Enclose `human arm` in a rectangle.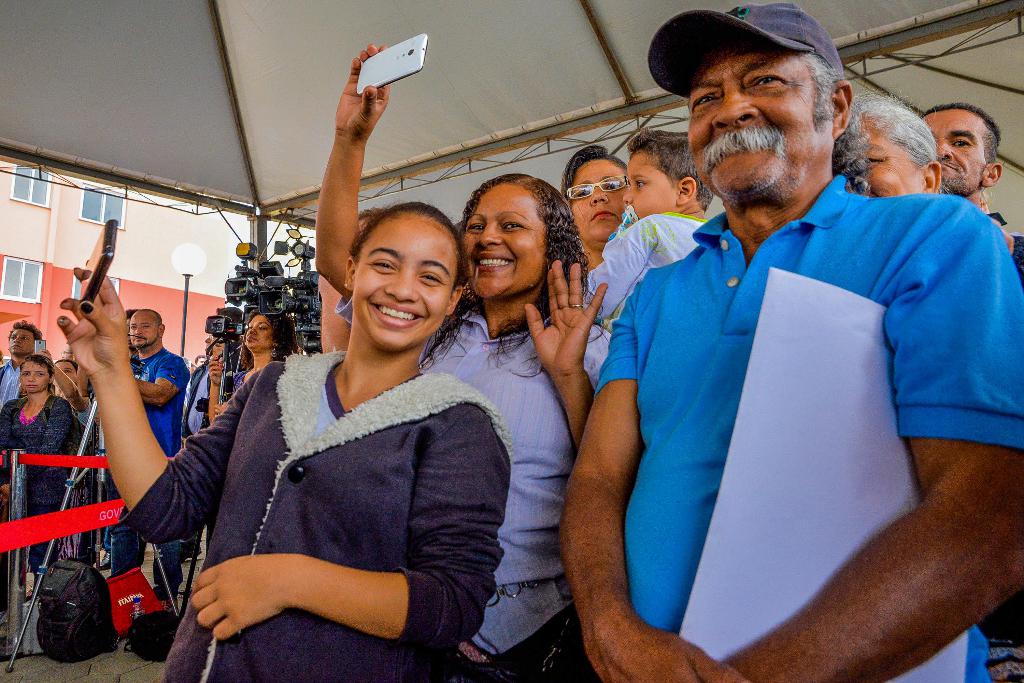
x1=29, y1=395, x2=79, y2=459.
